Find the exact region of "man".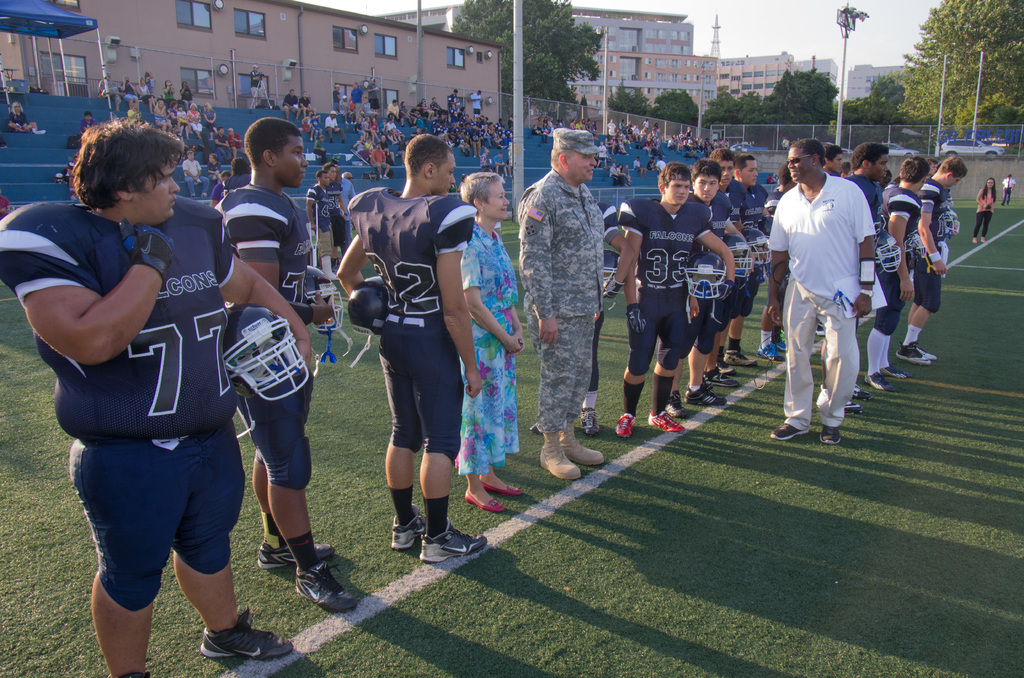
Exact region: detection(921, 152, 973, 367).
